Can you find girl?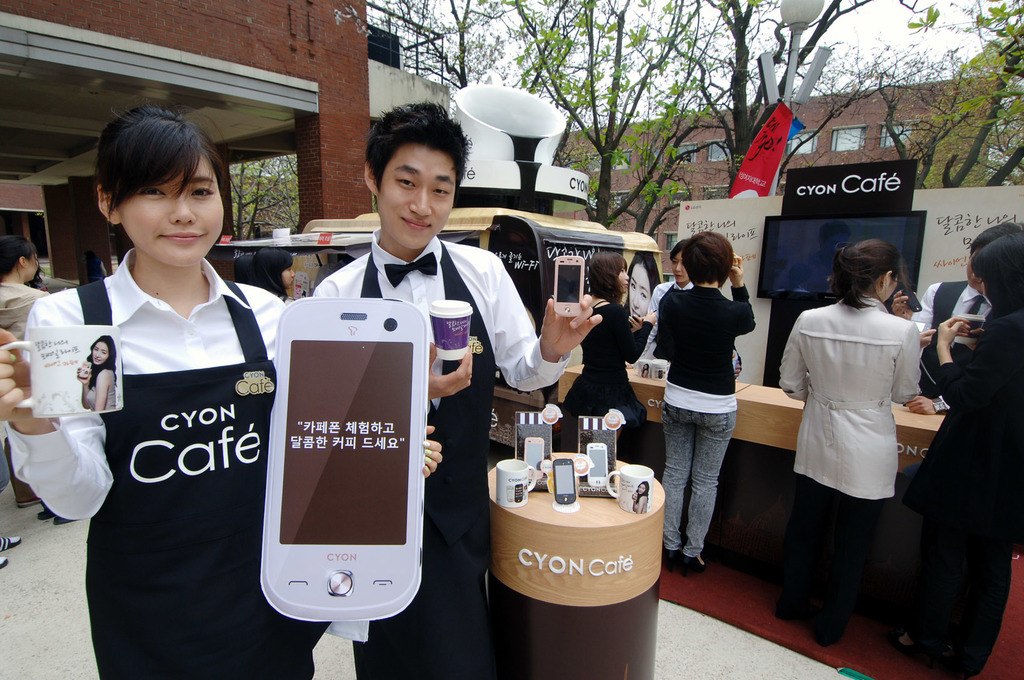
Yes, bounding box: (0, 98, 445, 679).
